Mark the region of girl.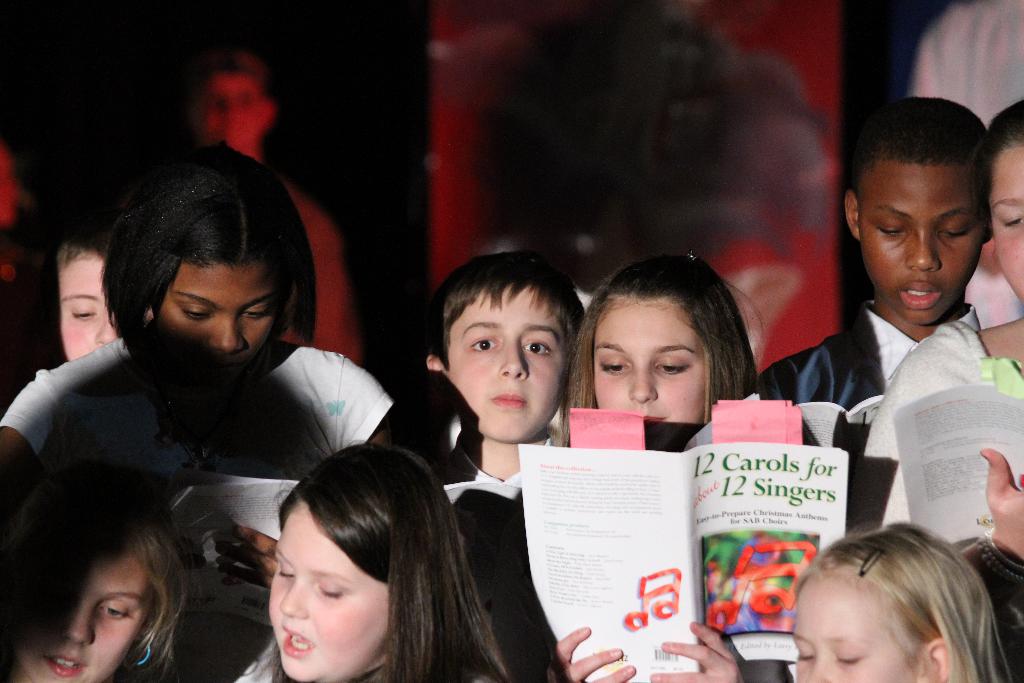
Region: [858,99,1023,682].
